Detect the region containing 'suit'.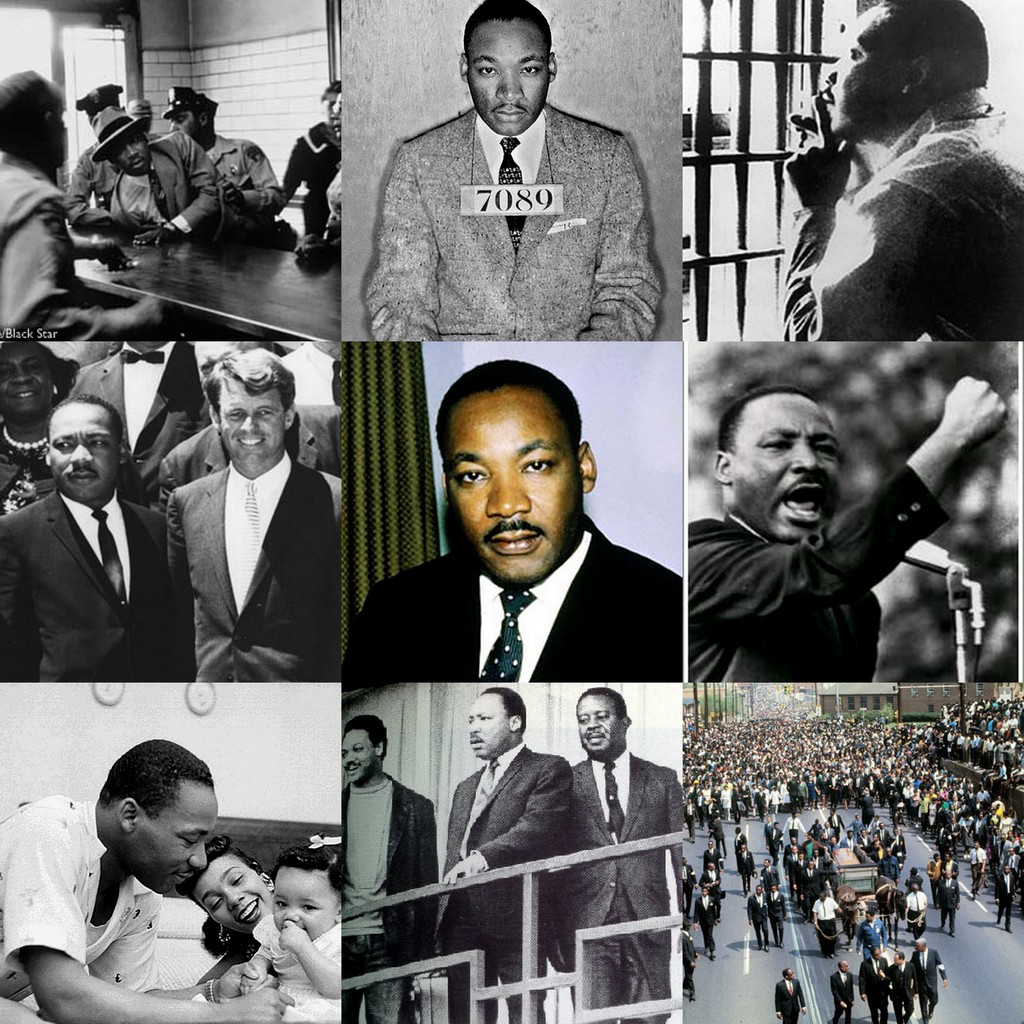
431 743 572 1023.
